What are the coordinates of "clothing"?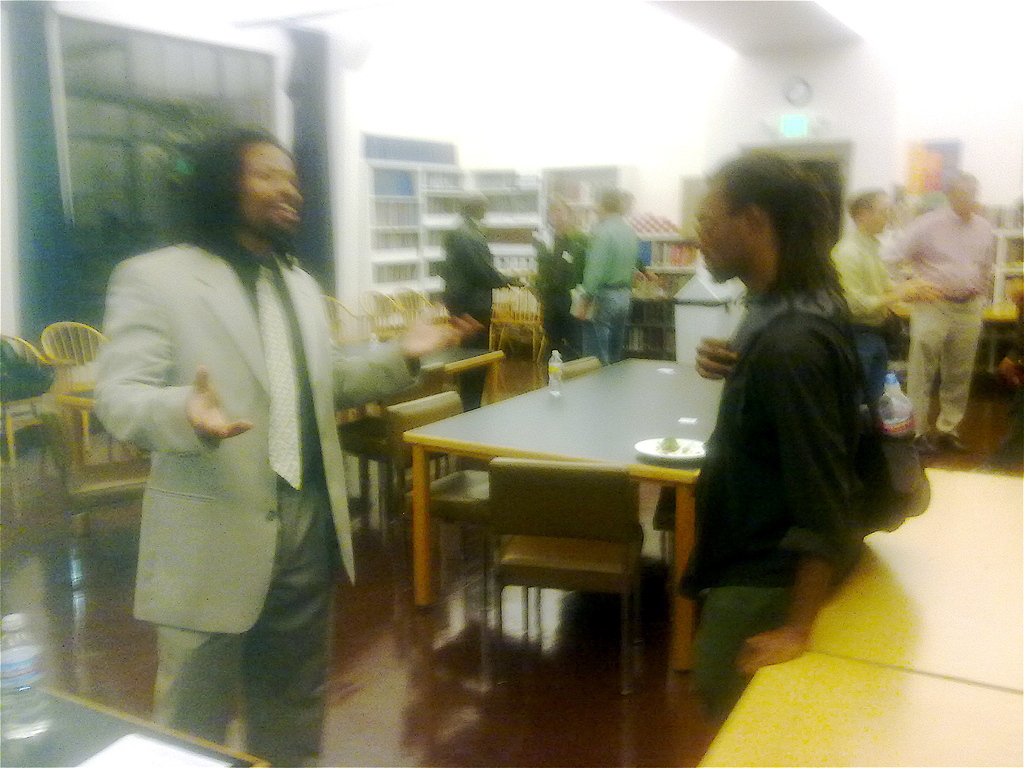
bbox=(883, 200, 996, 436).
